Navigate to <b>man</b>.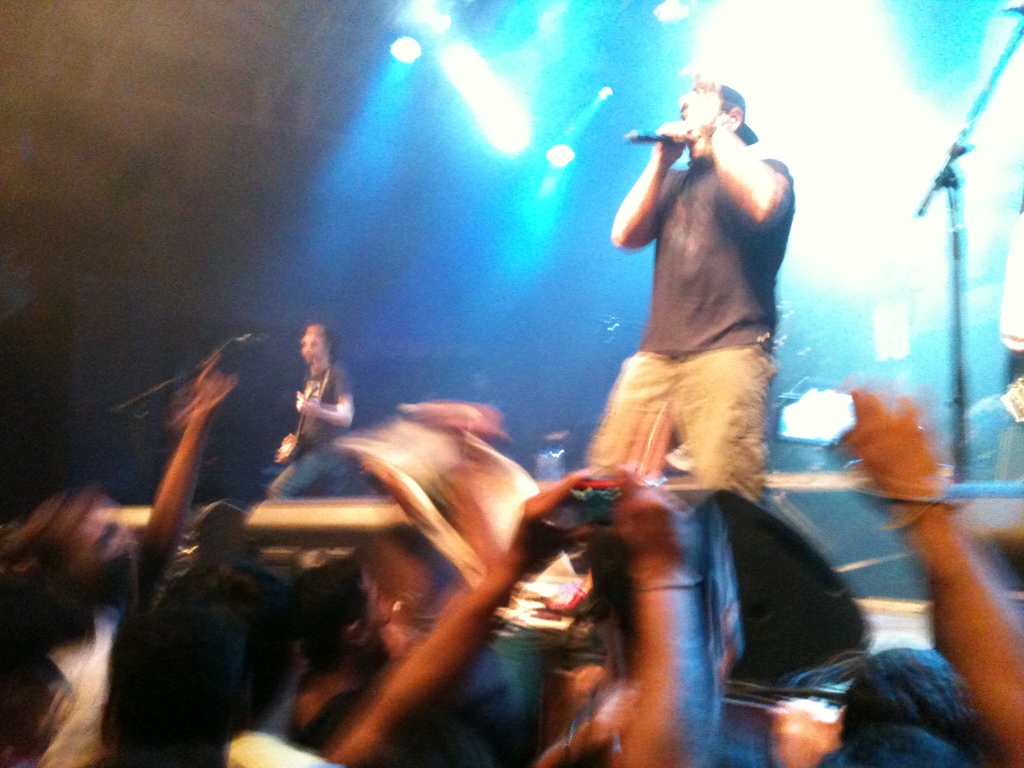
Navigation target: x1=268, y1=322, x2=354, y2=506.
